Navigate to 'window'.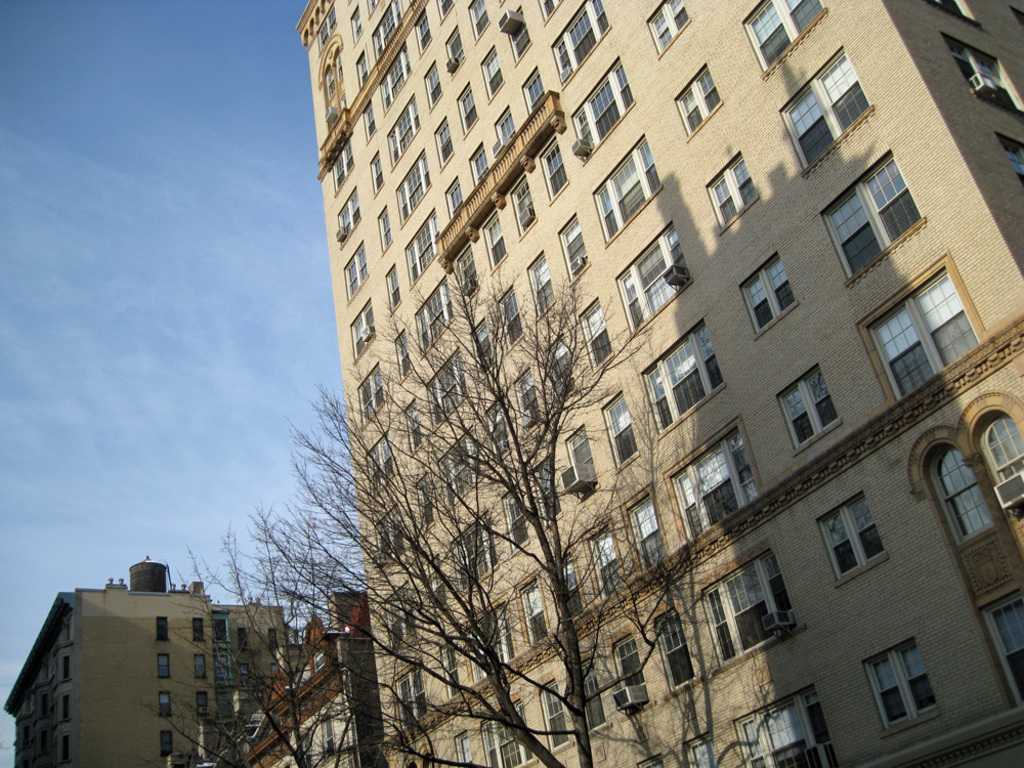
Navigation target: 416 468 439 535.
